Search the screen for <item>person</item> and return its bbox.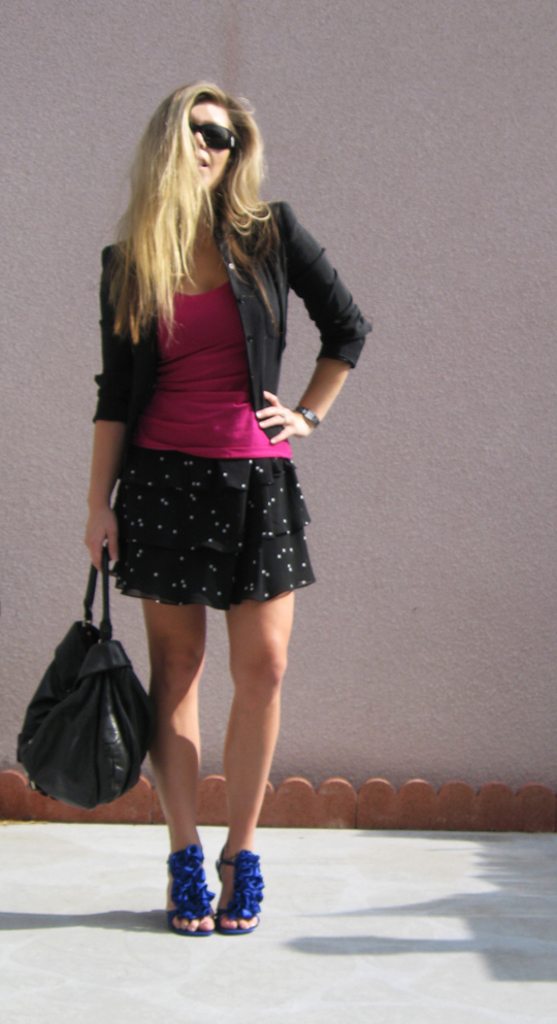
Found: bbox(66, 59, 355, 933).
